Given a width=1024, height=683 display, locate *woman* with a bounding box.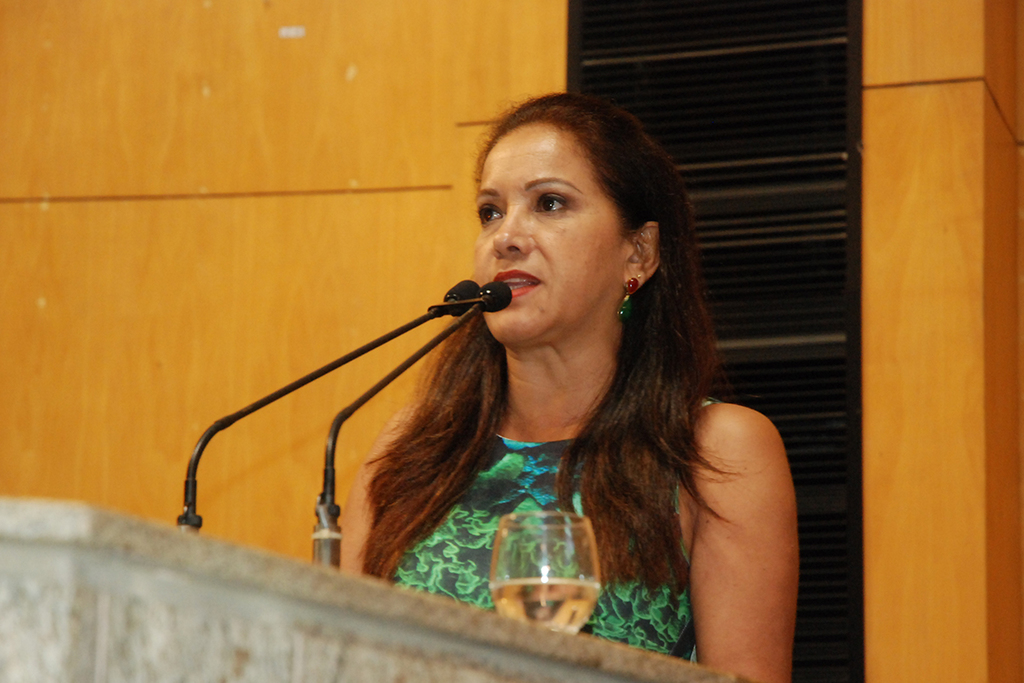
Located: 289/102/812/674.
